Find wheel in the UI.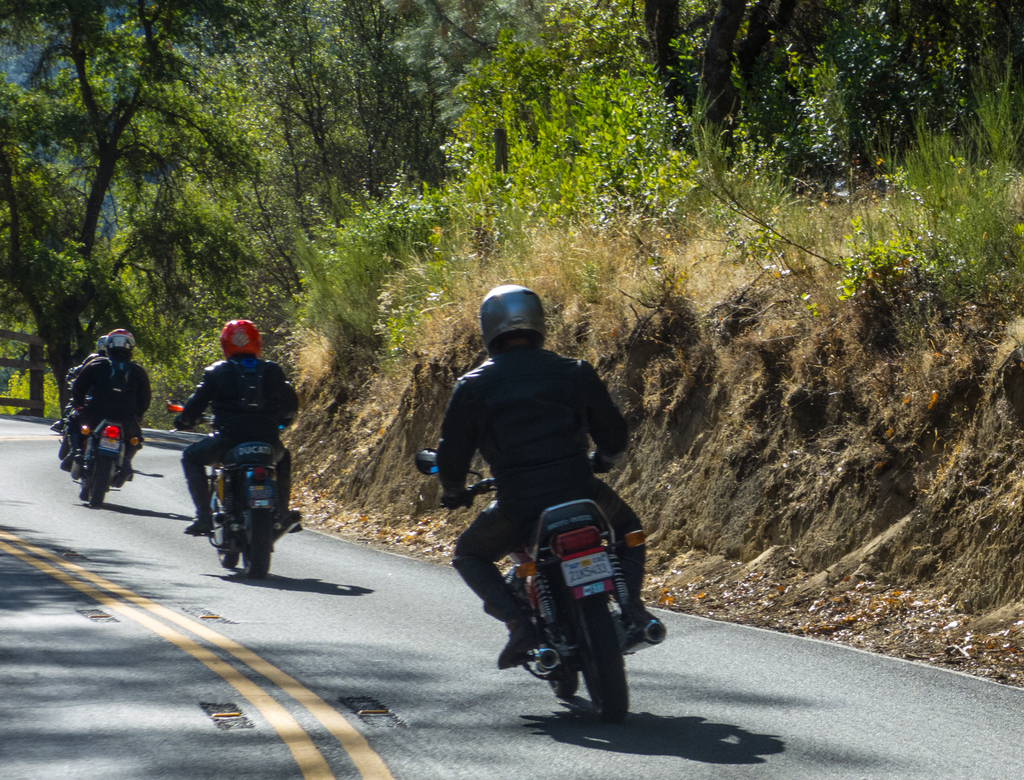
UI element at (x1=243, y1=509, x2=270, y2=580).
